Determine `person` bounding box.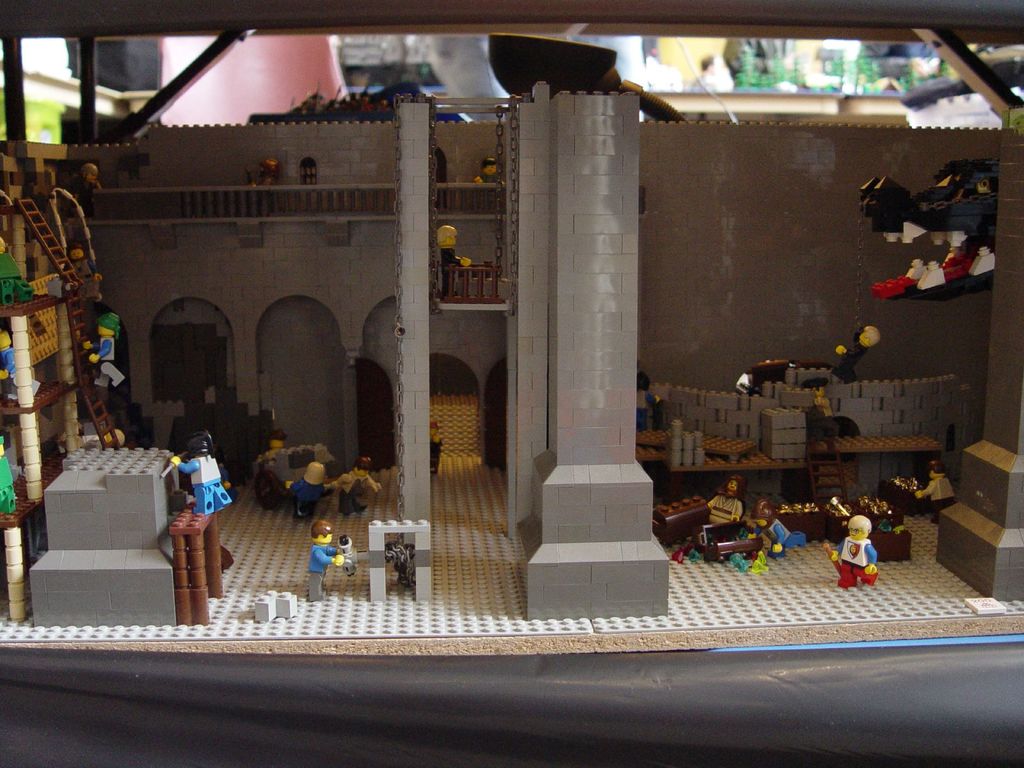
Determined: x1=470 y1=154 x2=505 y2=180.
